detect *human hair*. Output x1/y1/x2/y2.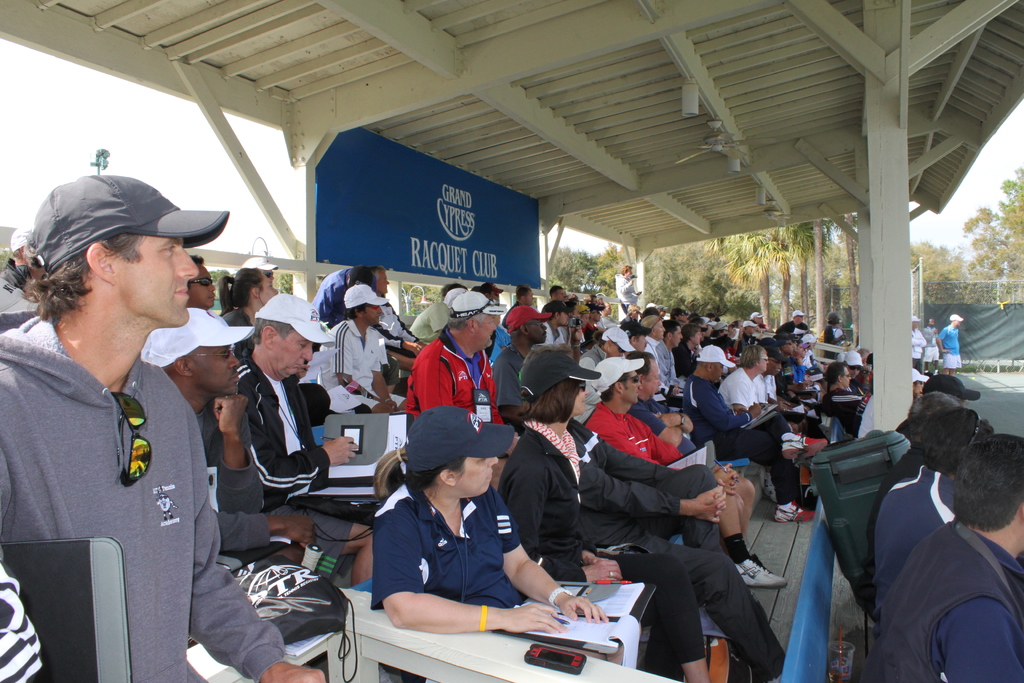
623/352/657/381.
